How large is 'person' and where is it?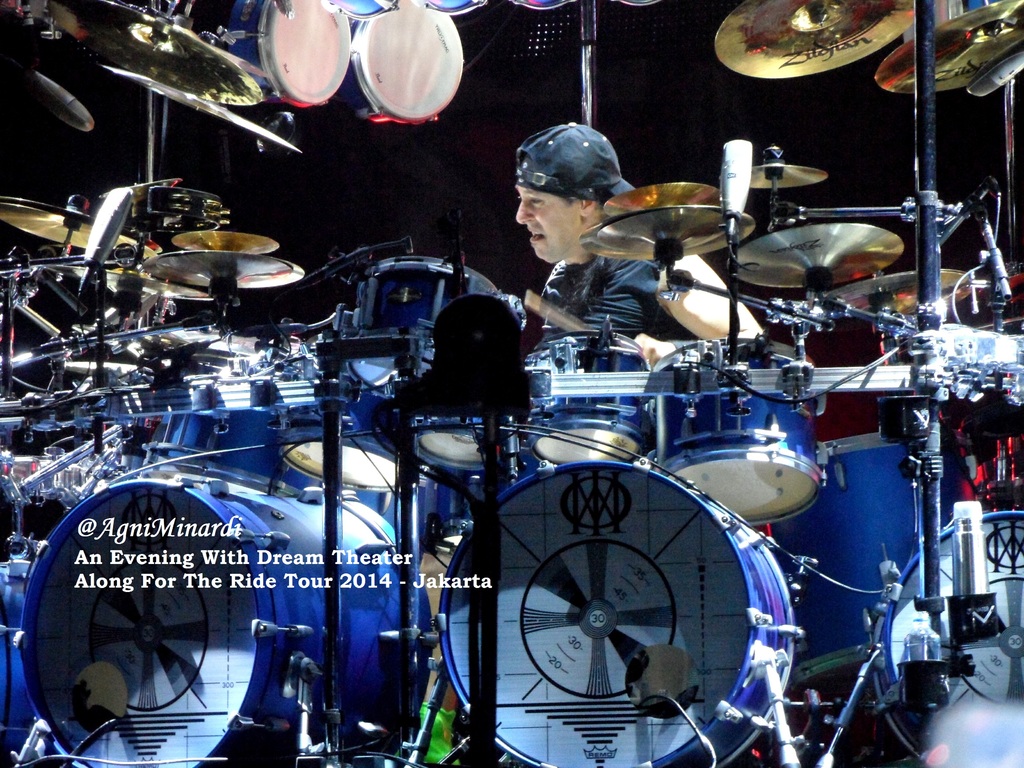
Bounding box: <bbox>503, 107, 684, 428</bbox>.
